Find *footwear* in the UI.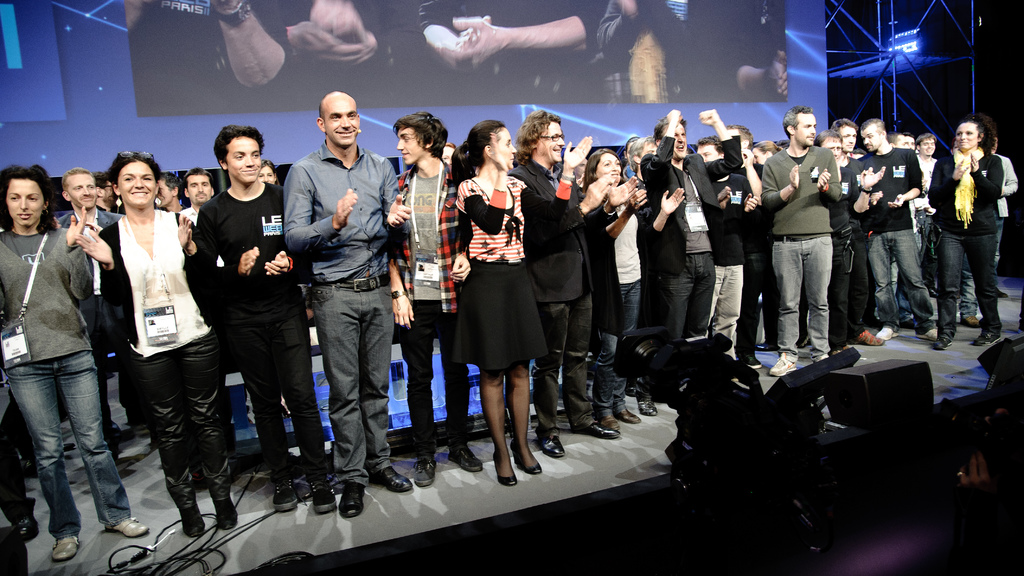
UI element at 931, 330, 955, 351.
